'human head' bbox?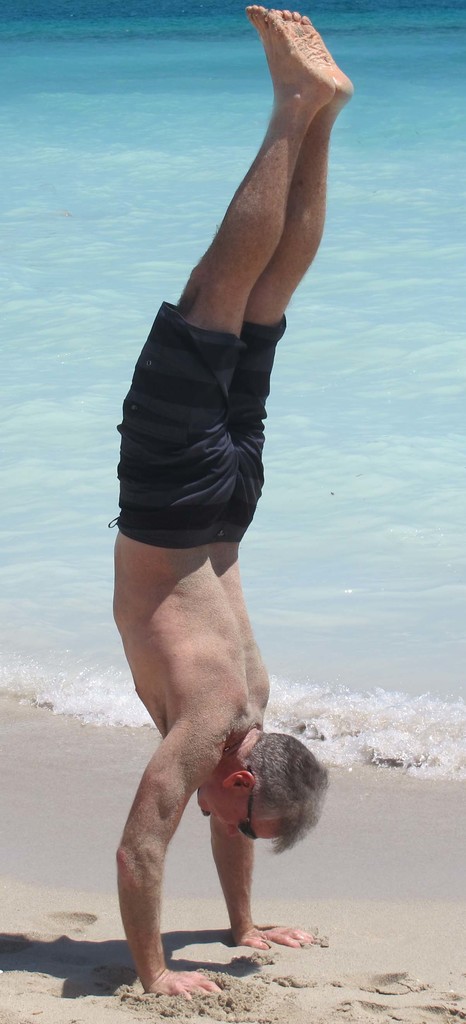
locate(199, 725, 325, 844)
